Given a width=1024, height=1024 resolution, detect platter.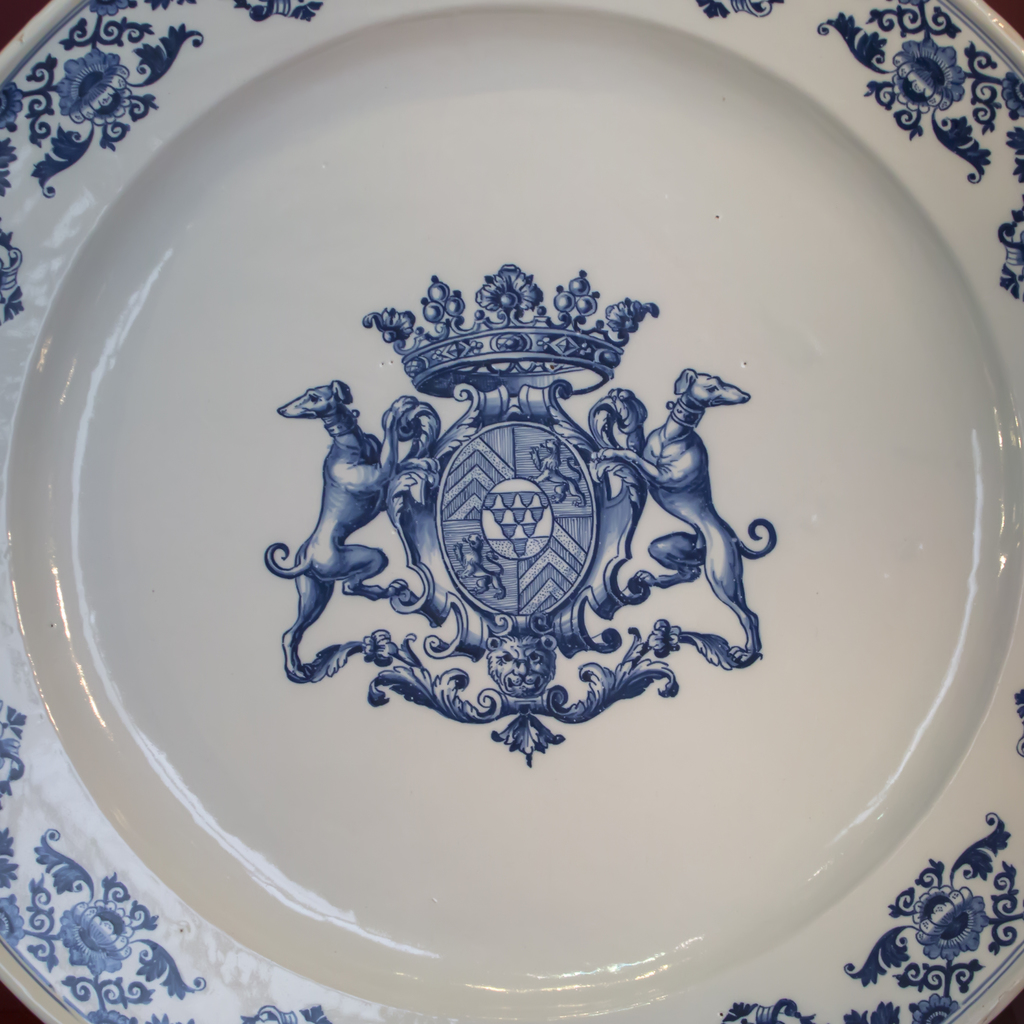
0,0,1023,1023.
